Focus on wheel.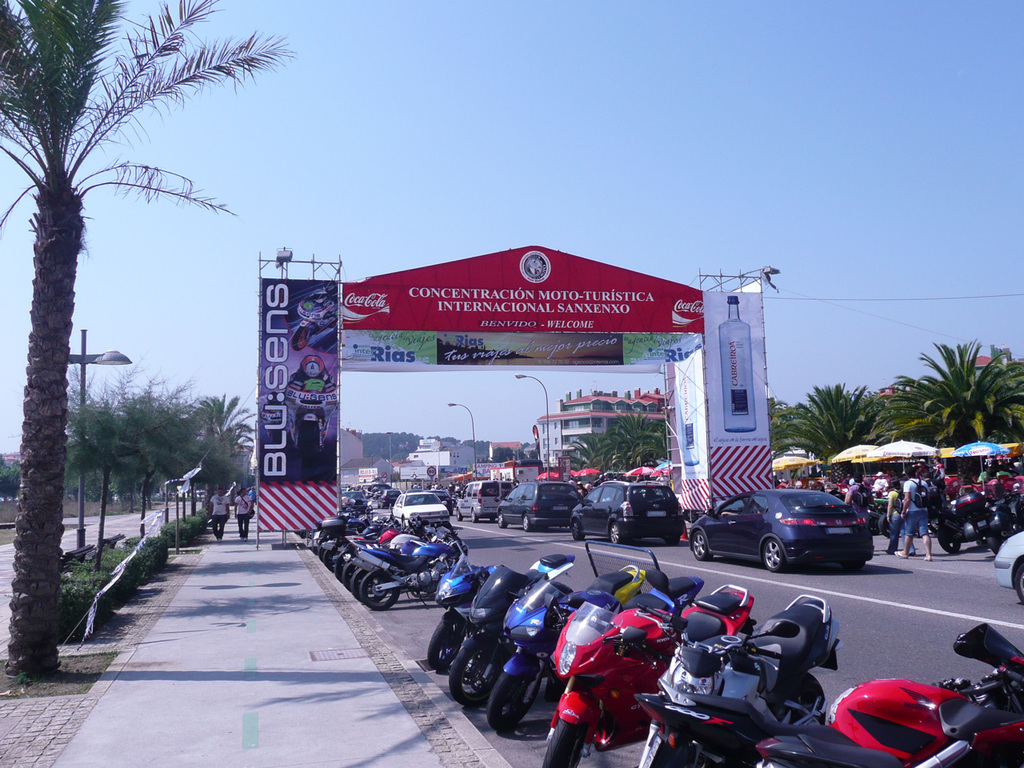
Focused at x1=484 y1=666 x2=544 y2=730.
